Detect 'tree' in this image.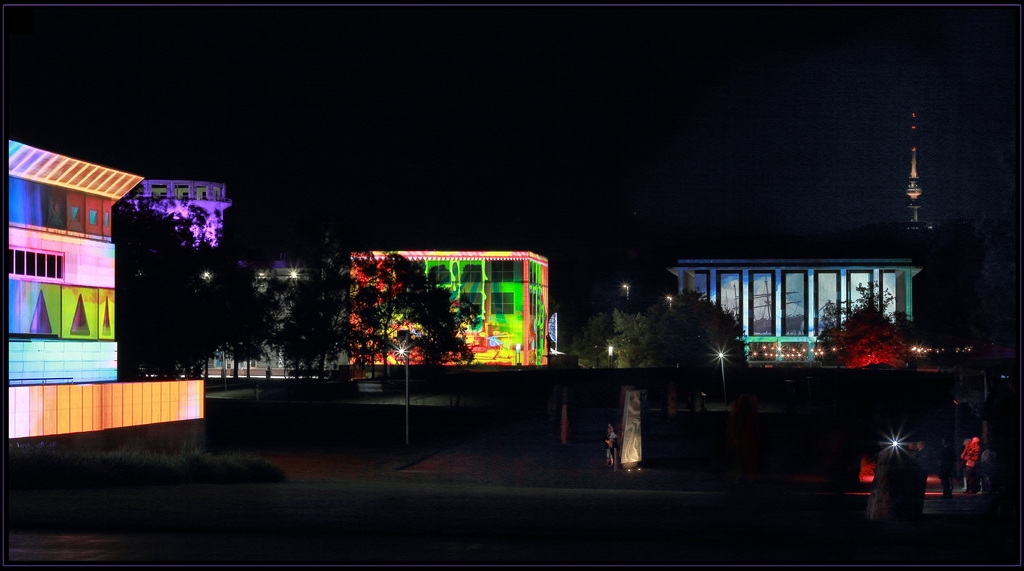
Detection: 562/304/672/377.
